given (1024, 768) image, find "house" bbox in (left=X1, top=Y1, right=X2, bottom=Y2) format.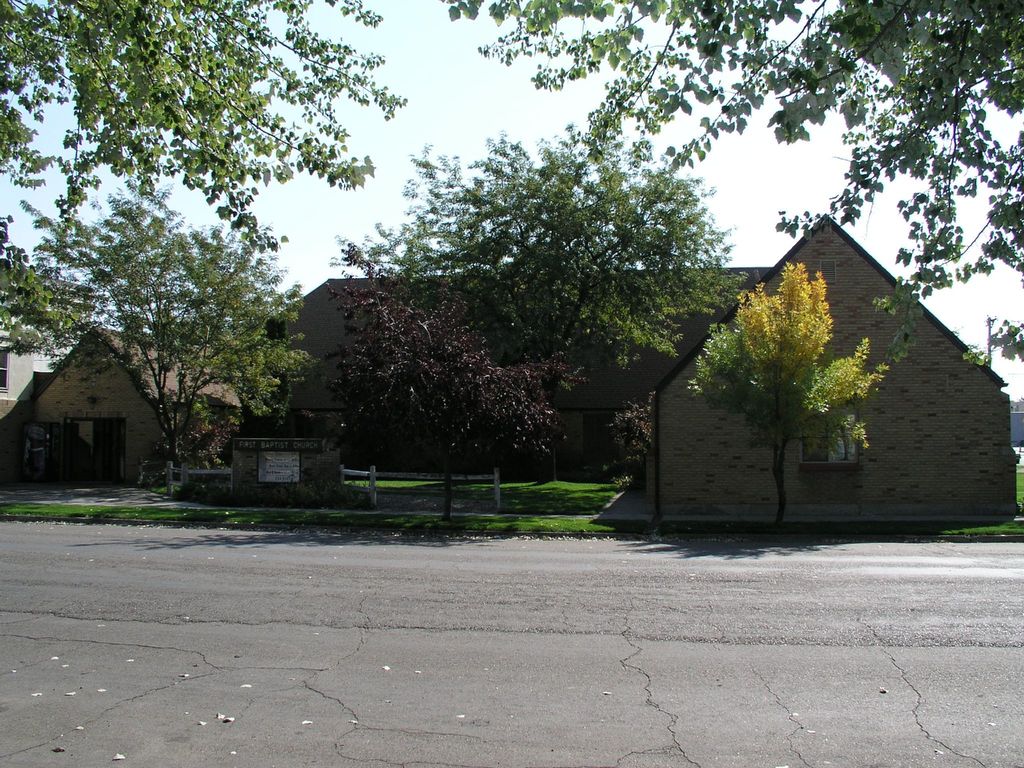
(left=267, top=266, right=773, bottom=466).
